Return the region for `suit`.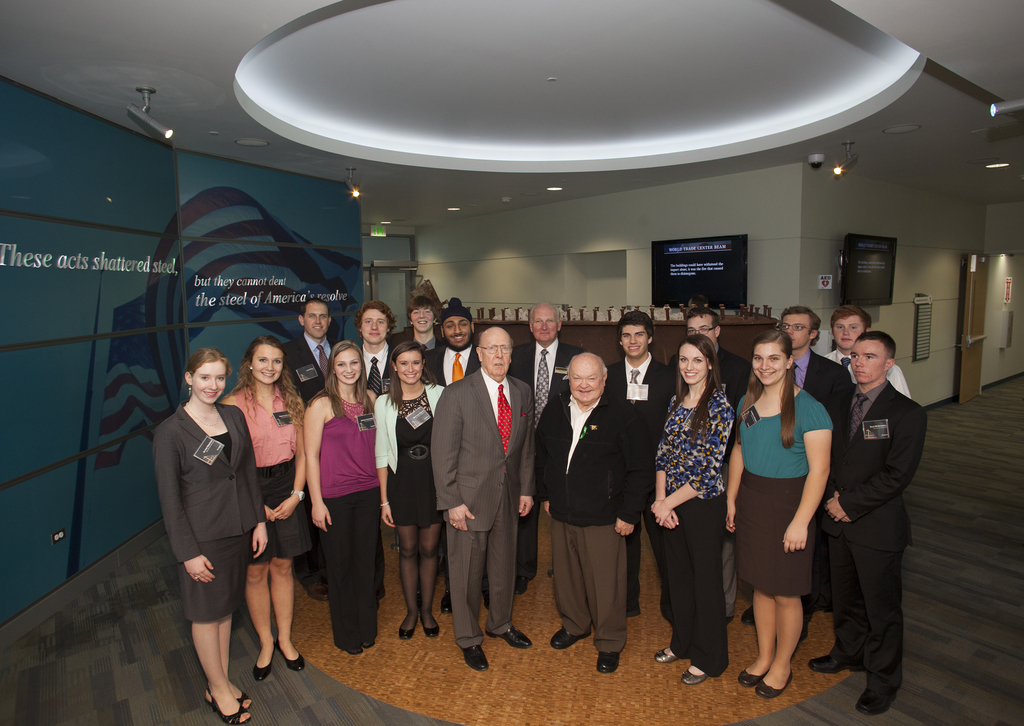
bbox=[514, 334, 586, 576].
